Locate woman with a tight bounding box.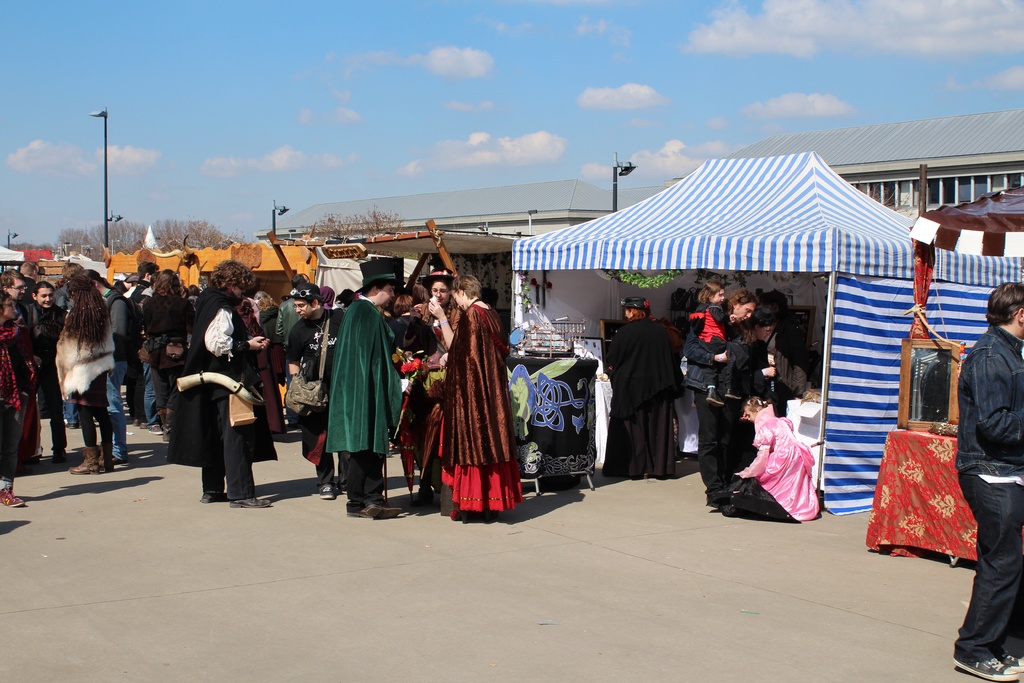
box(744, 381, 838, 524).
